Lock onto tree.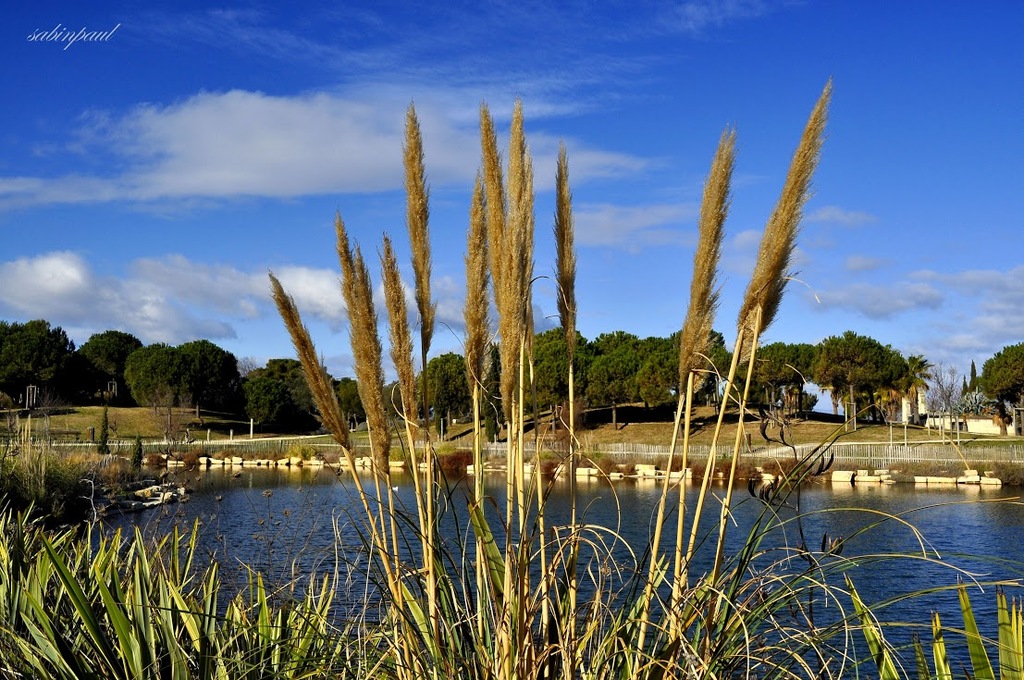
Locked: <box>634,328,730,434</box>.
